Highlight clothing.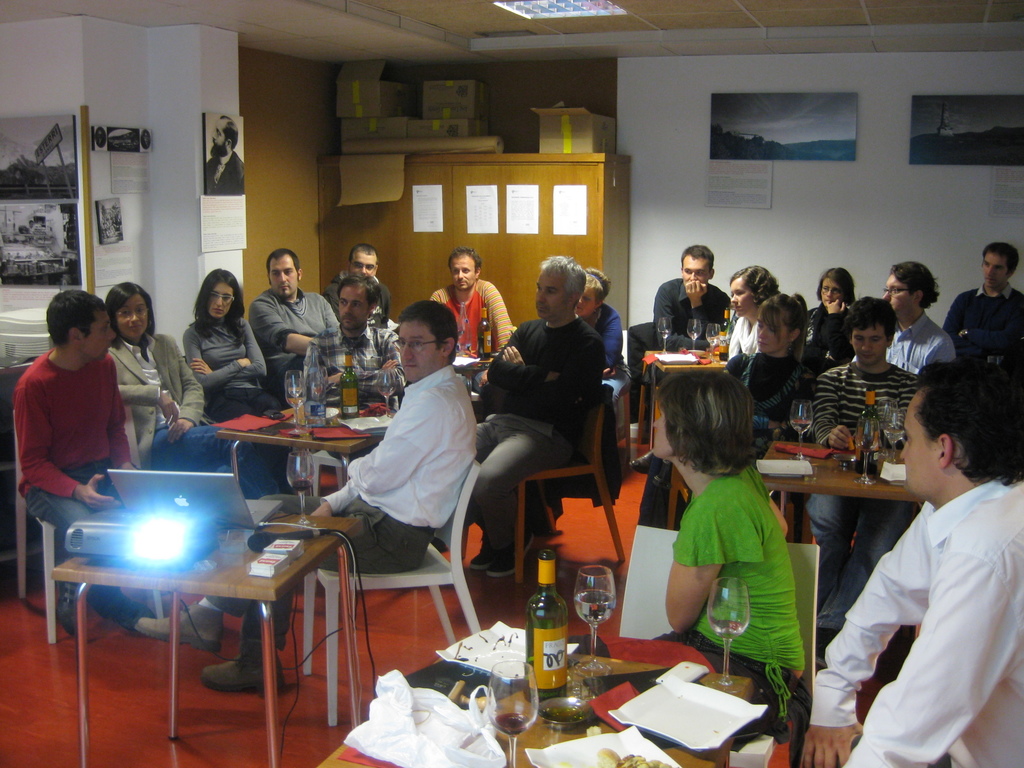
Highlighted region: [181, 319, 292, 472].
